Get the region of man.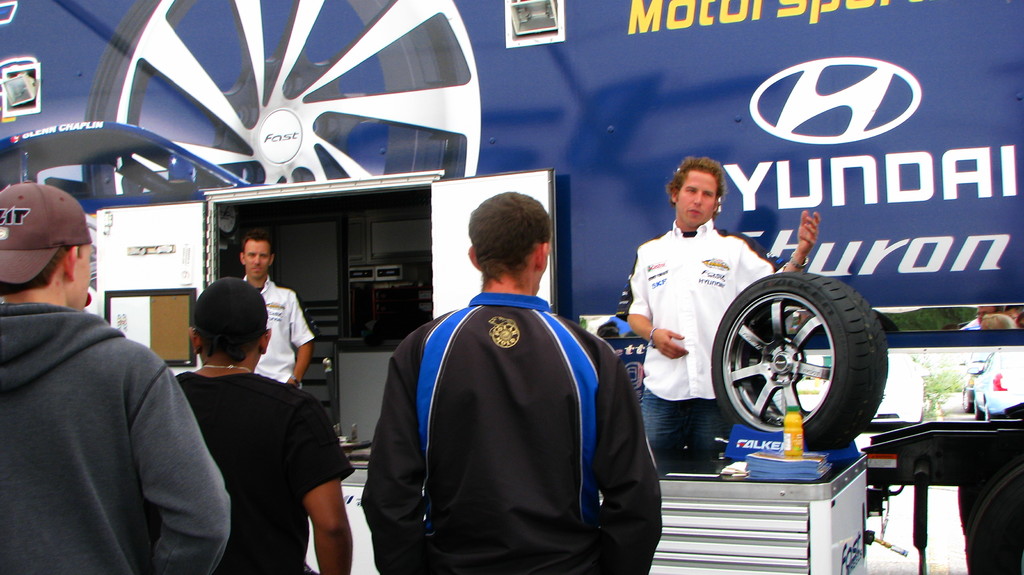
[1, 181, 218, 568].
